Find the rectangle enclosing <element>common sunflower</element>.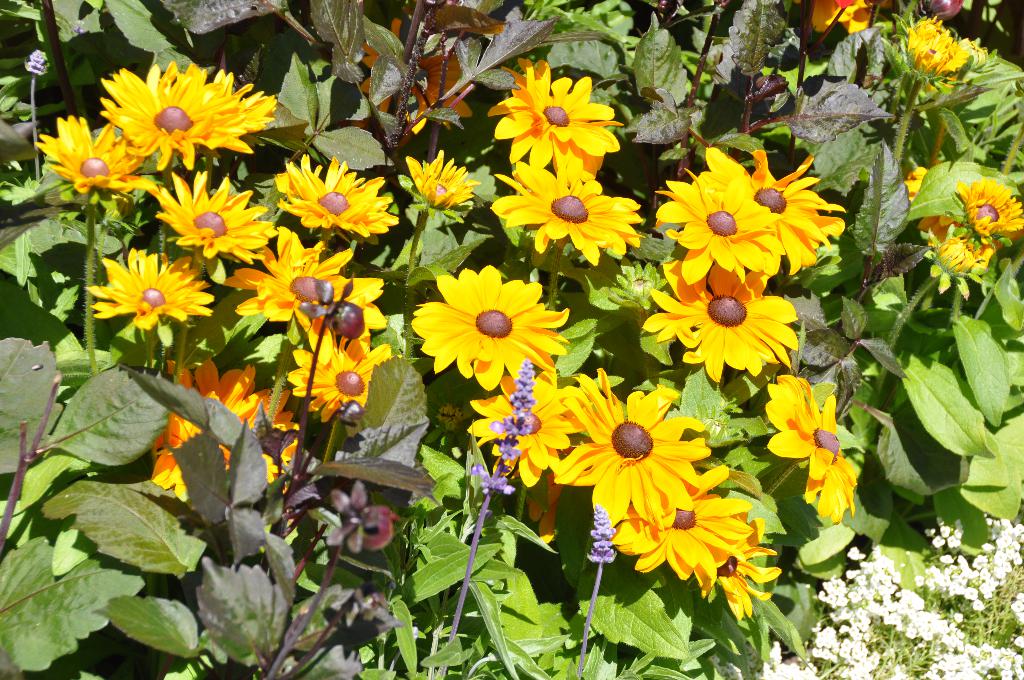
x1=766, y1=371, x2=856, y2=520.
